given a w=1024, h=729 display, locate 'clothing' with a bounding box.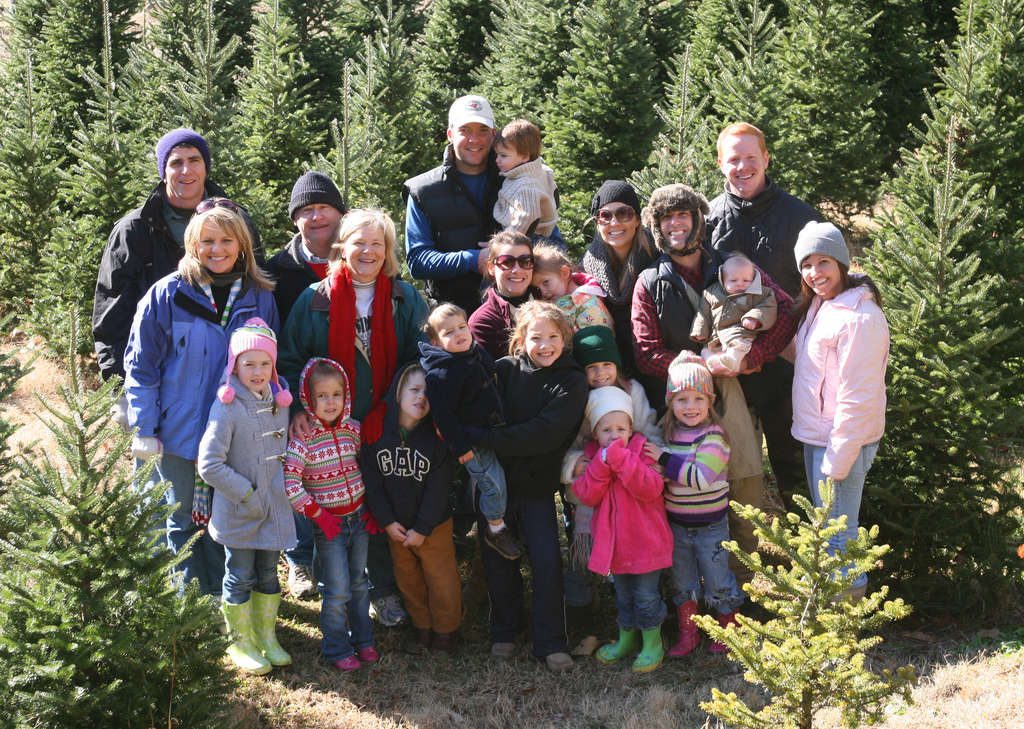
Located: (581,429,670,630).
